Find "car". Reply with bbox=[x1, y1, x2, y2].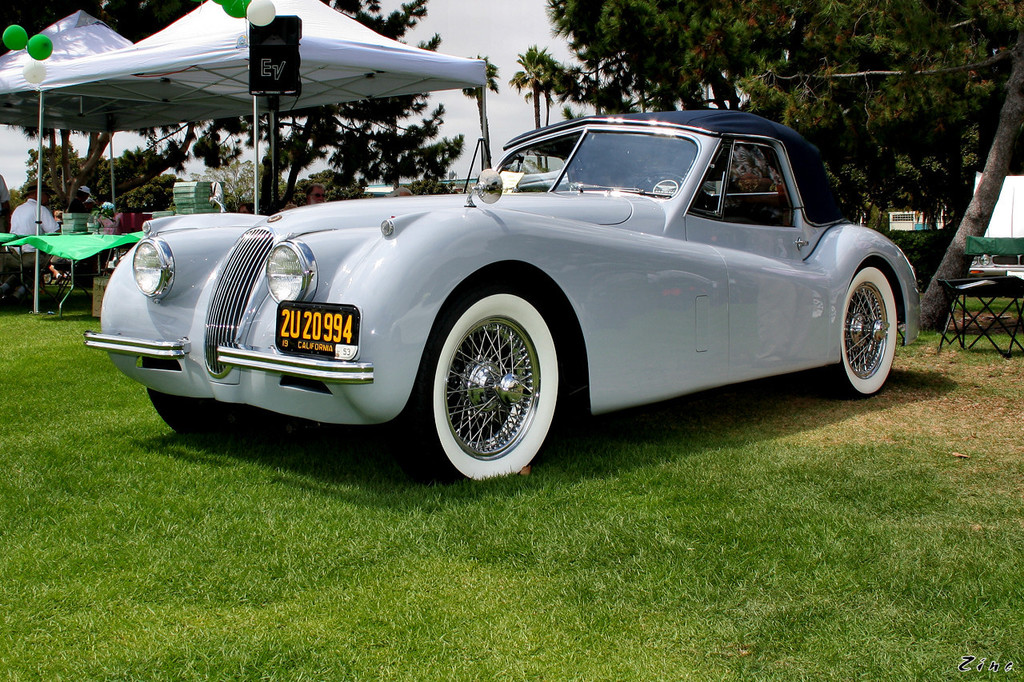
bbox=[86, 121, 910, 477].
